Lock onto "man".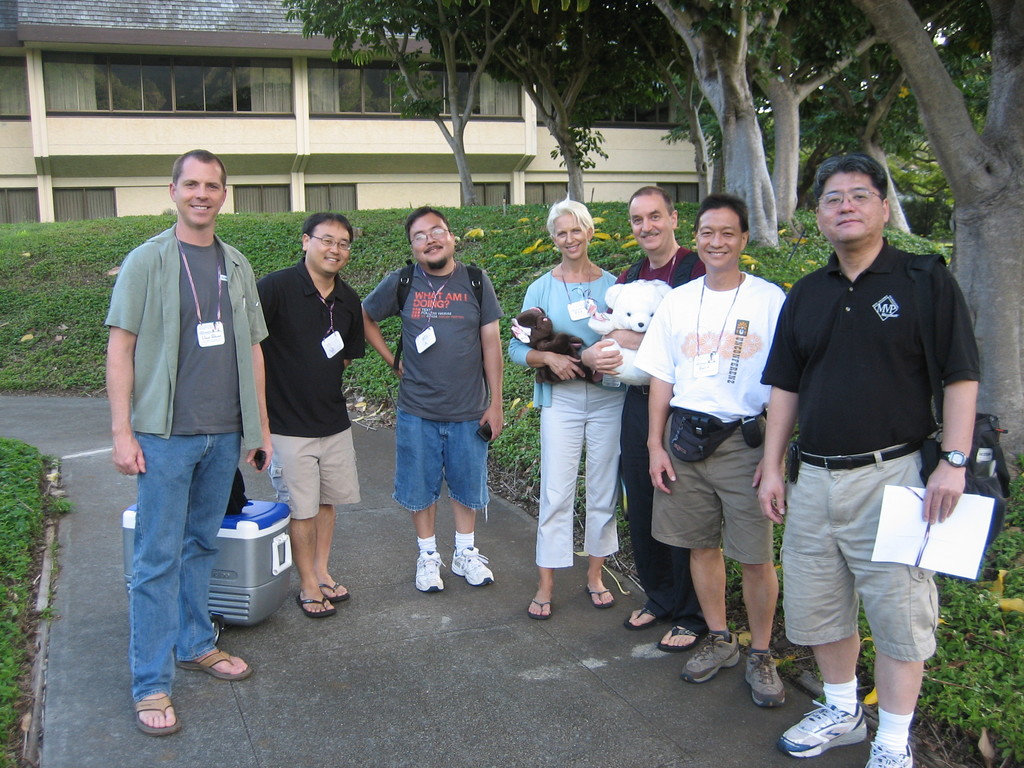
Locked: crop(362, 209, 507, 588).
